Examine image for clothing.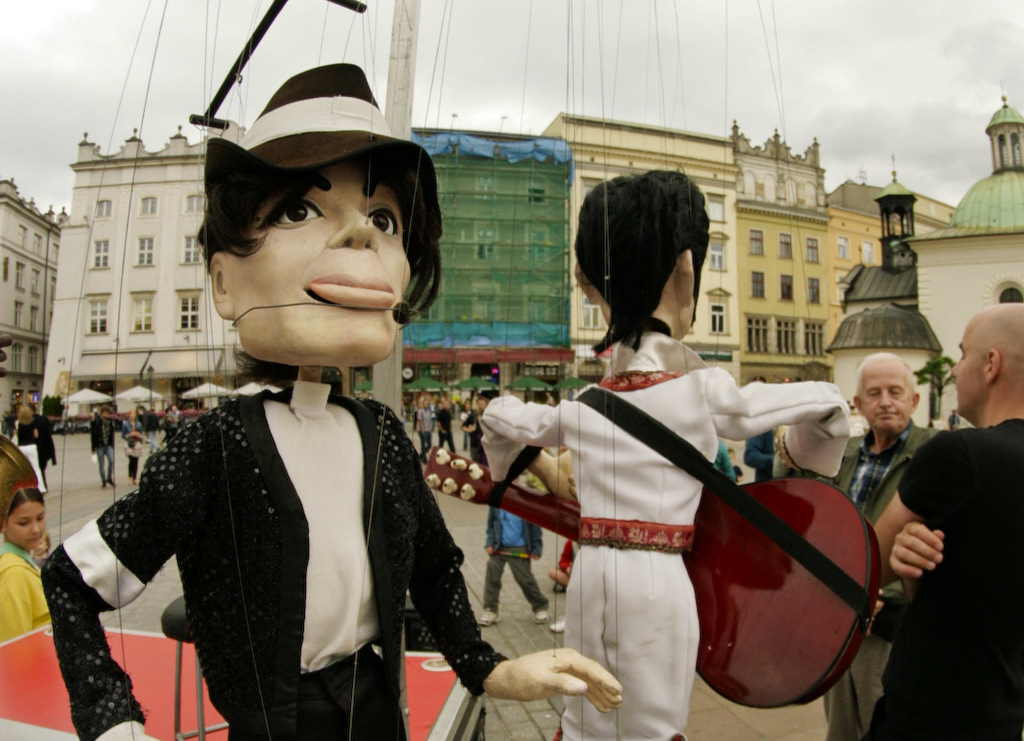
Examination result: <bbox>413, 401, 439, 446</bbox>.
